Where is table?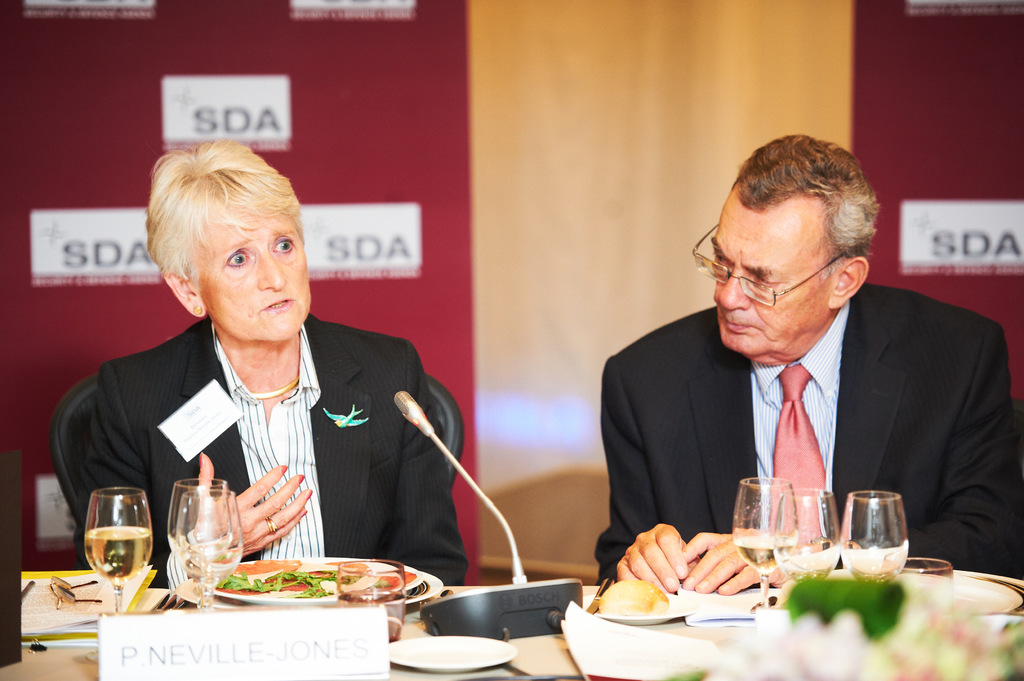
x1=35, y1=506, x2=580, y2=661.
